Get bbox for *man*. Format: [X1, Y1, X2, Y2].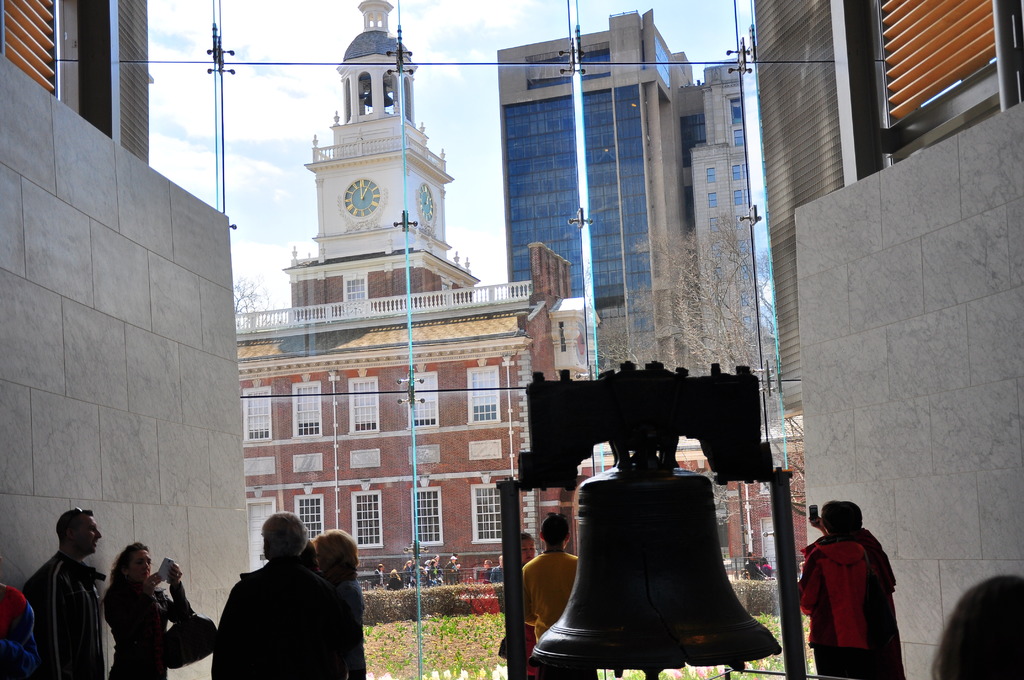
[217, 509, 336, 679].
